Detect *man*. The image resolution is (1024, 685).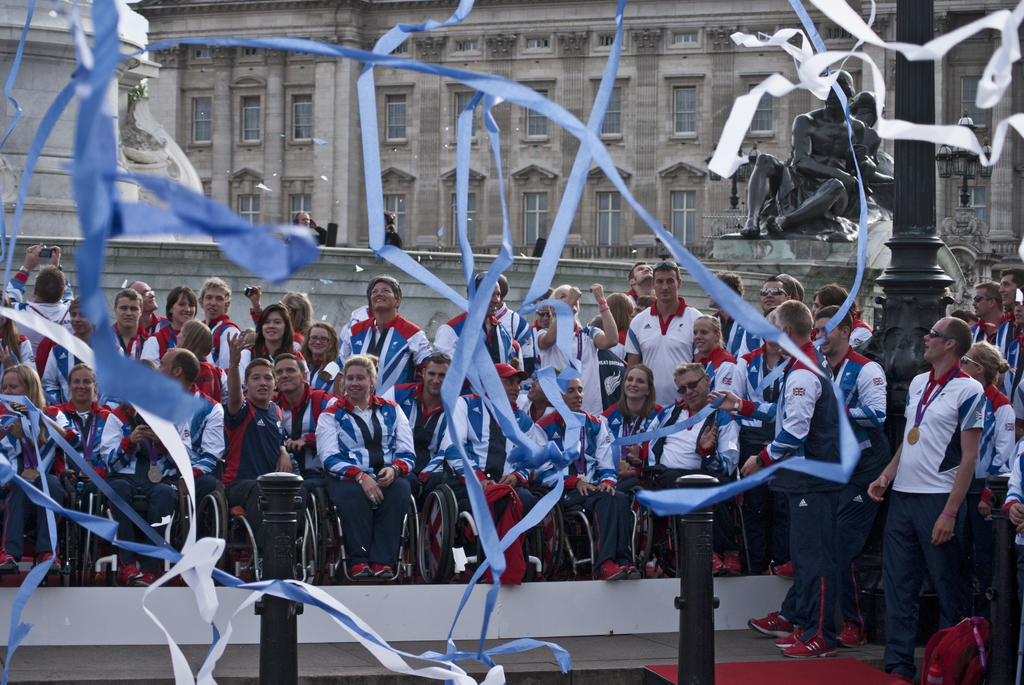
[x1=740, y1=299, x2=846, y2=657].
